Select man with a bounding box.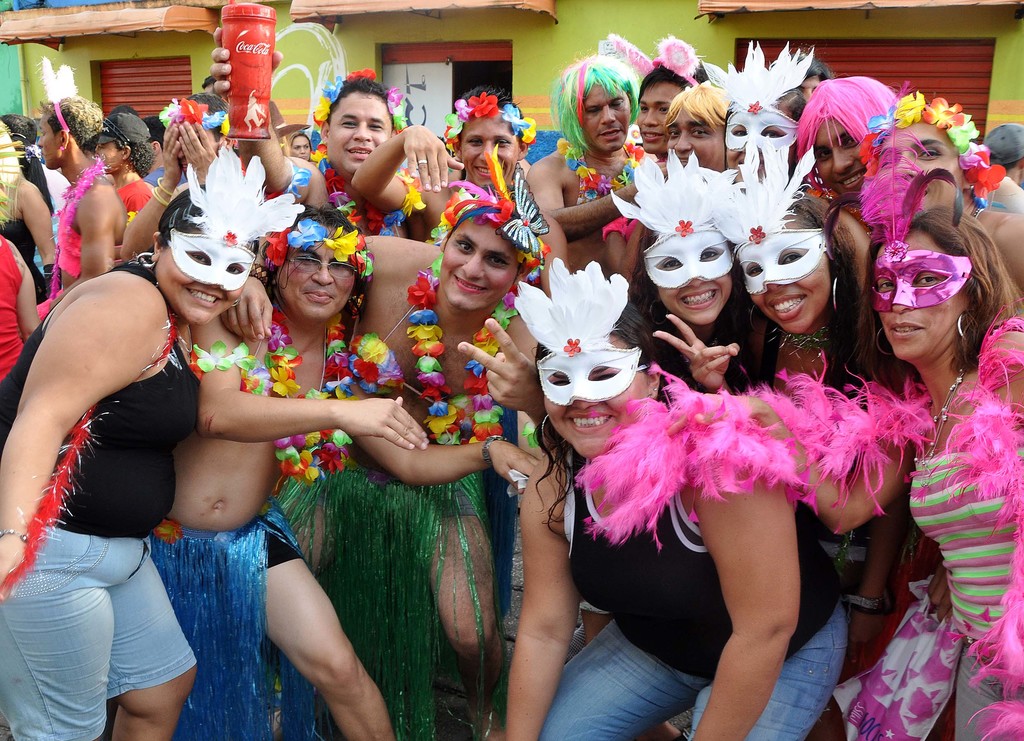
{"x1": 864, "y1": 97, "x2": 1023, "y2": 299}.
